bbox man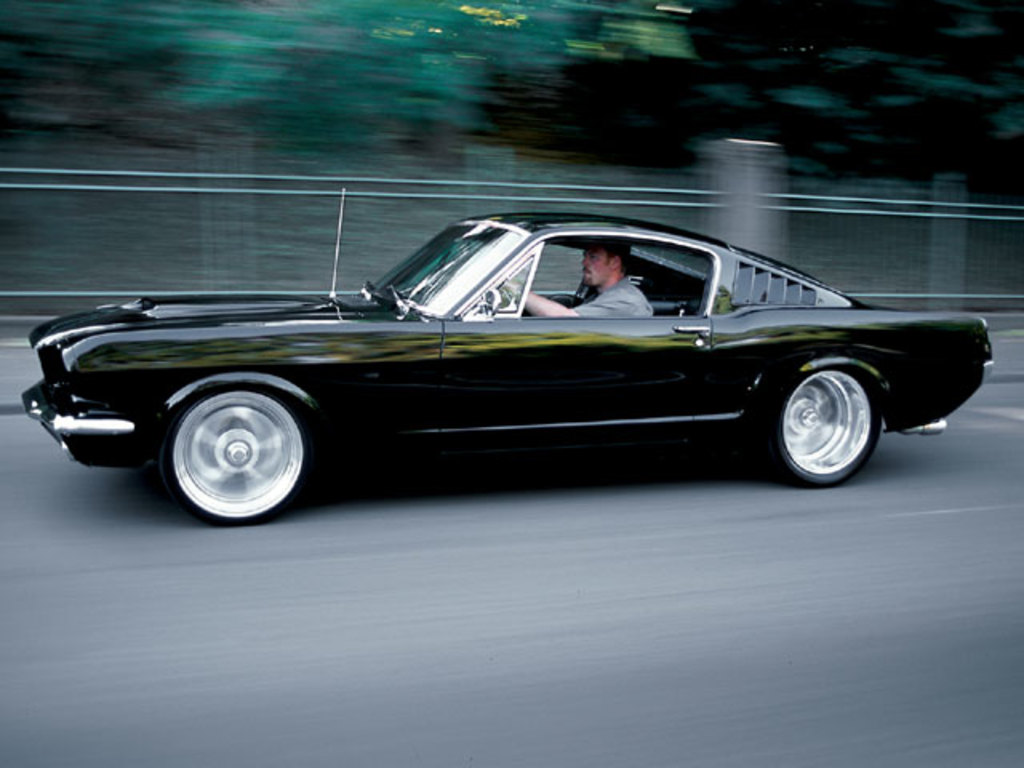
(494,235,656,315)
